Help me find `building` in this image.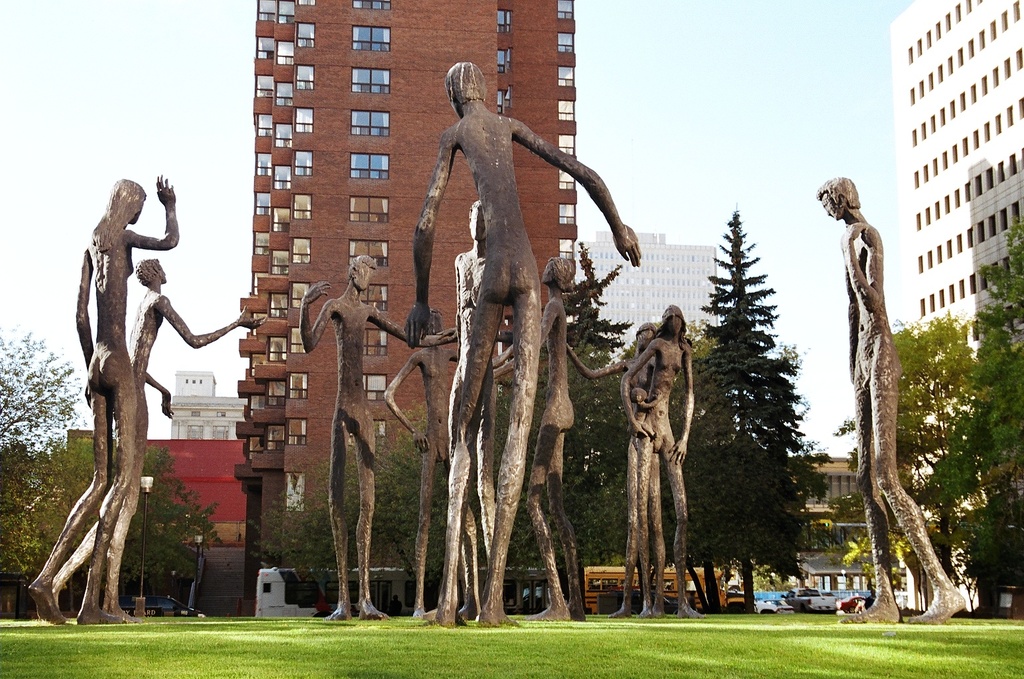
Found it: (x1=889, y1=0, x2=1023, y2=611).
